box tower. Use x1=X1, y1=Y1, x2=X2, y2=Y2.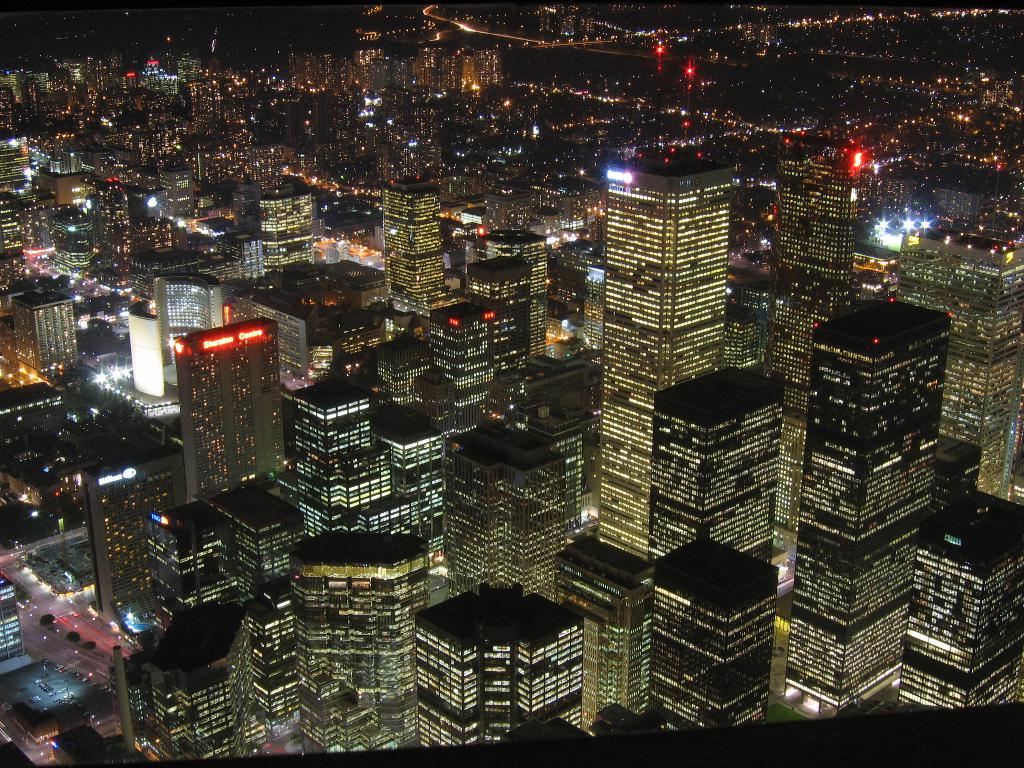
x1=150, y1=310, x2=290, y2=527.
